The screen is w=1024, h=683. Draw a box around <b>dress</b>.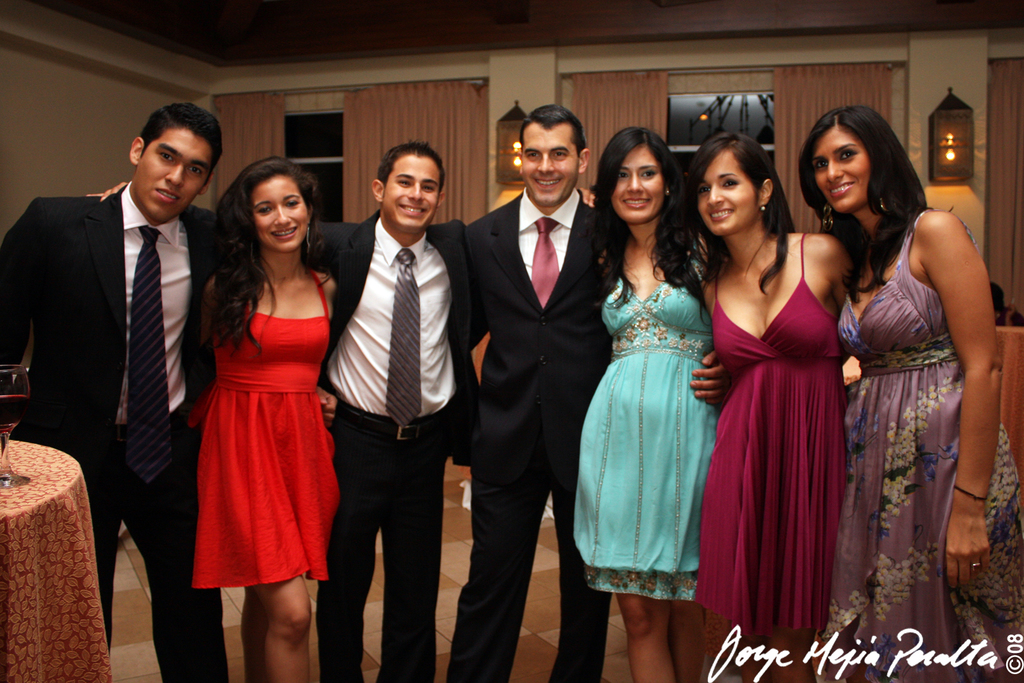
{"x1": 575, "y1": 241, "x2": 720, "y2": 599}.
